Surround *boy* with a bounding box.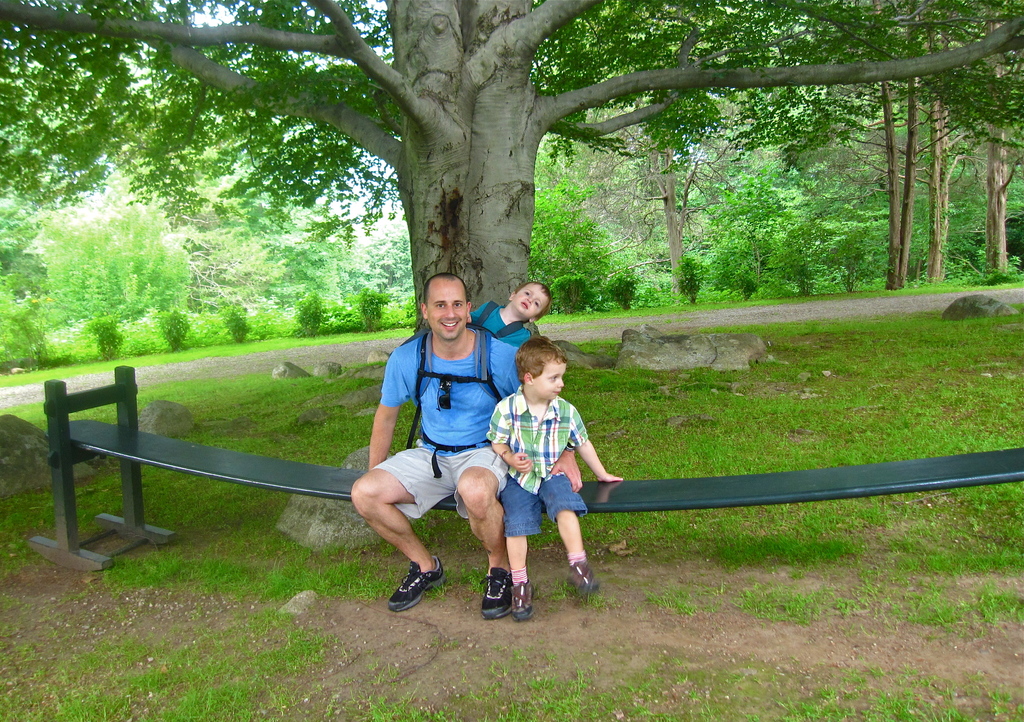
region(481, 334, 612, 614).
